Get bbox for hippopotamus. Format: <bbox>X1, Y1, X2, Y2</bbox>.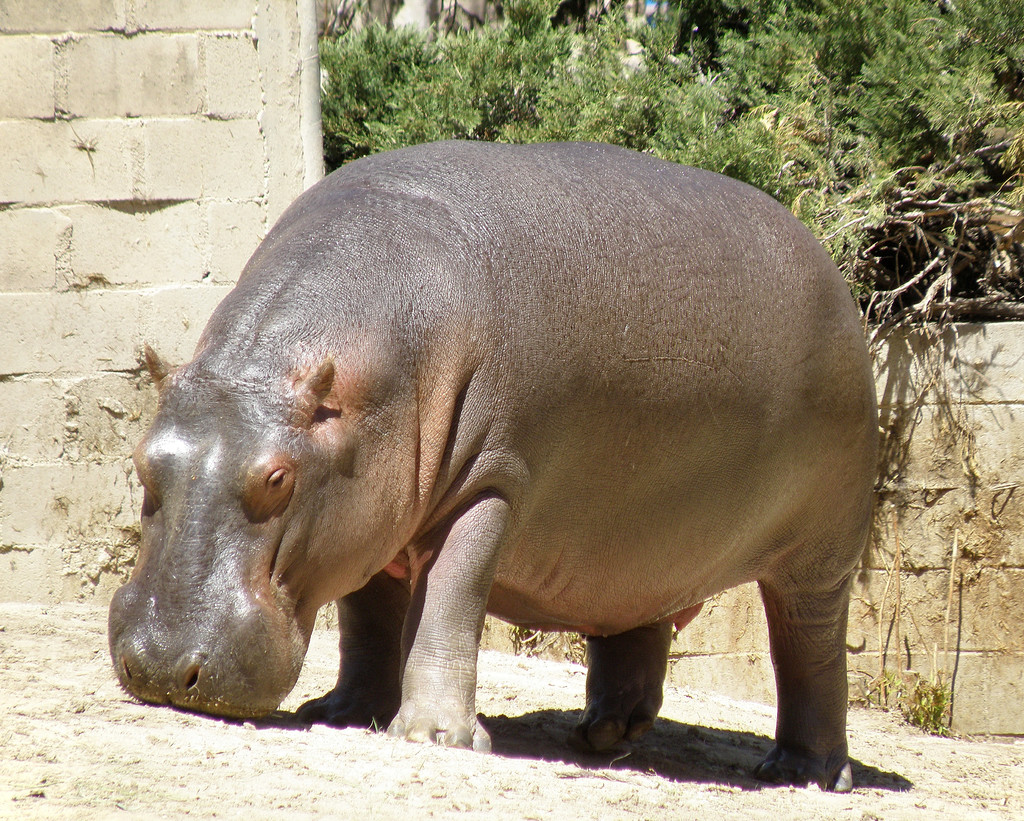
<bbox>106, 140, 876, 792</bbox>.
